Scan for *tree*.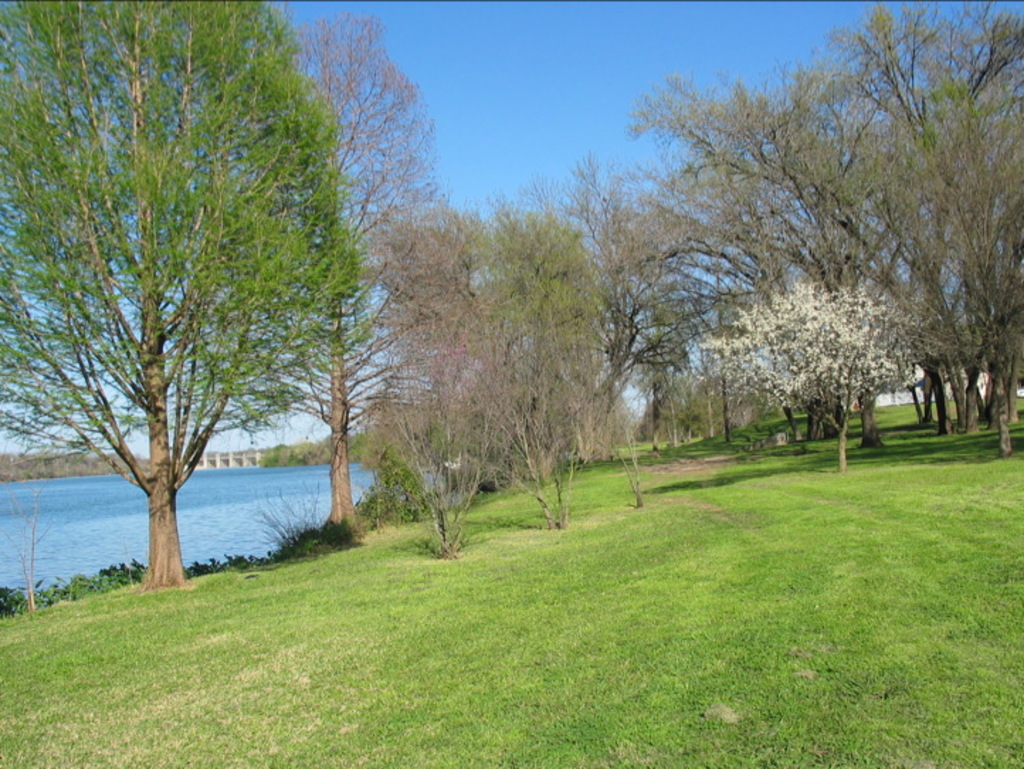
Scan result: (x1=580, y1=155, x2=701, y2=514).
